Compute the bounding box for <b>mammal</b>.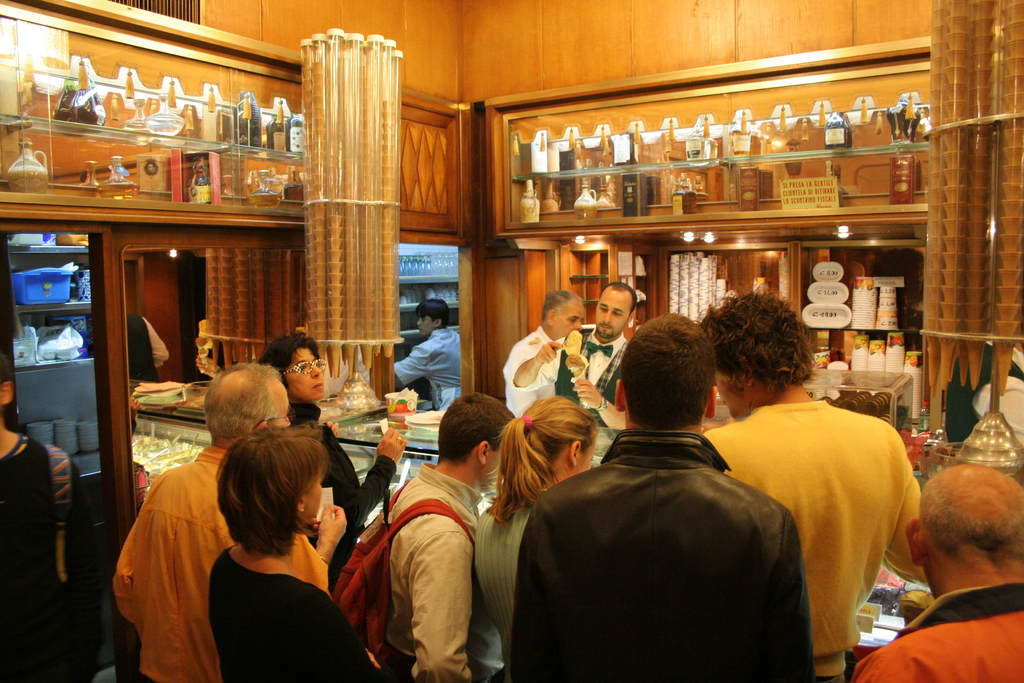
[x1=259, y1=333, x2=408, y2=587].
